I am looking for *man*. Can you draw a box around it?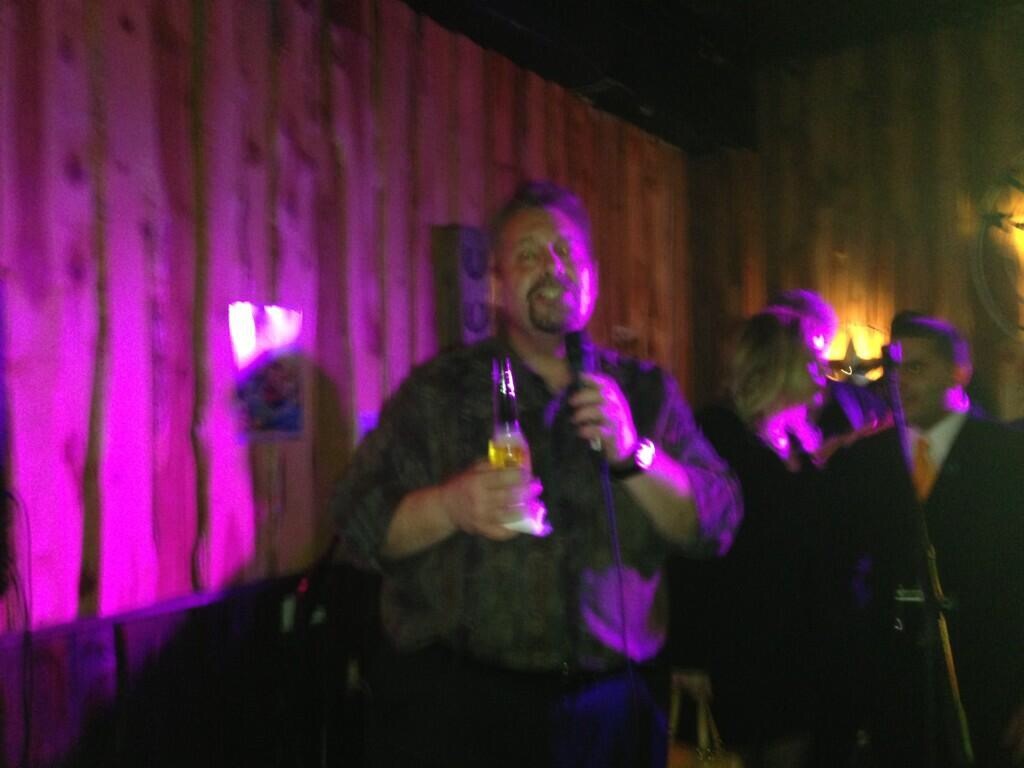
Sure, the bounding box is rect(814, 311, 1023, 767).
